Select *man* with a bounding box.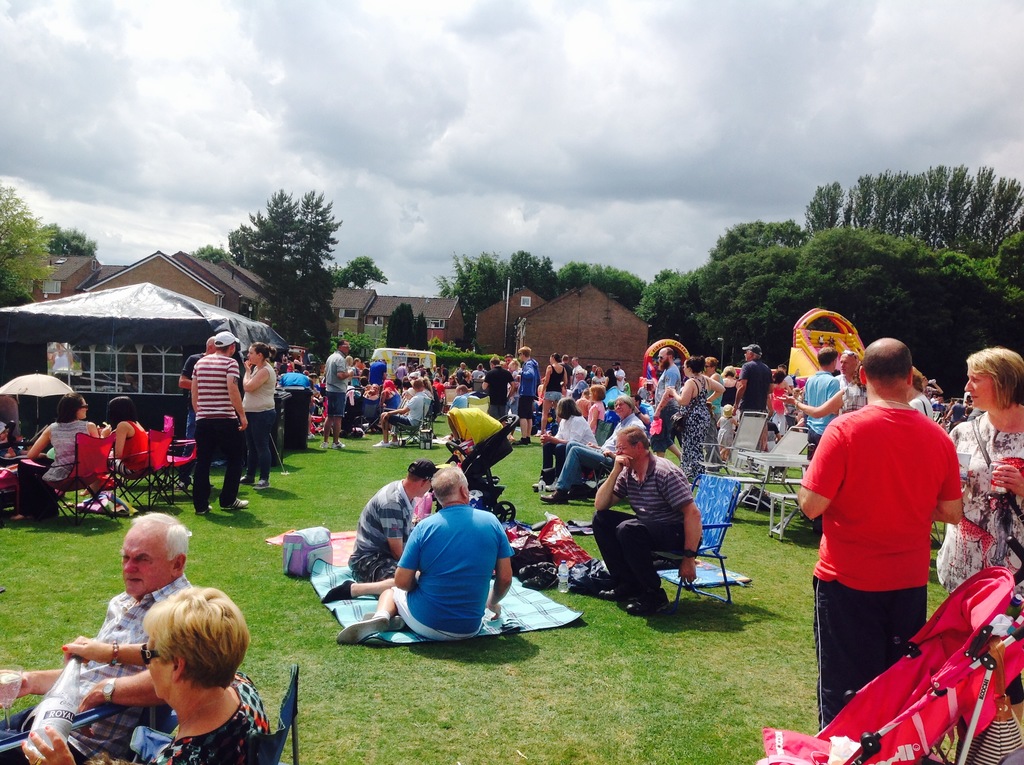
bbox(321, 459, 438, 605).
